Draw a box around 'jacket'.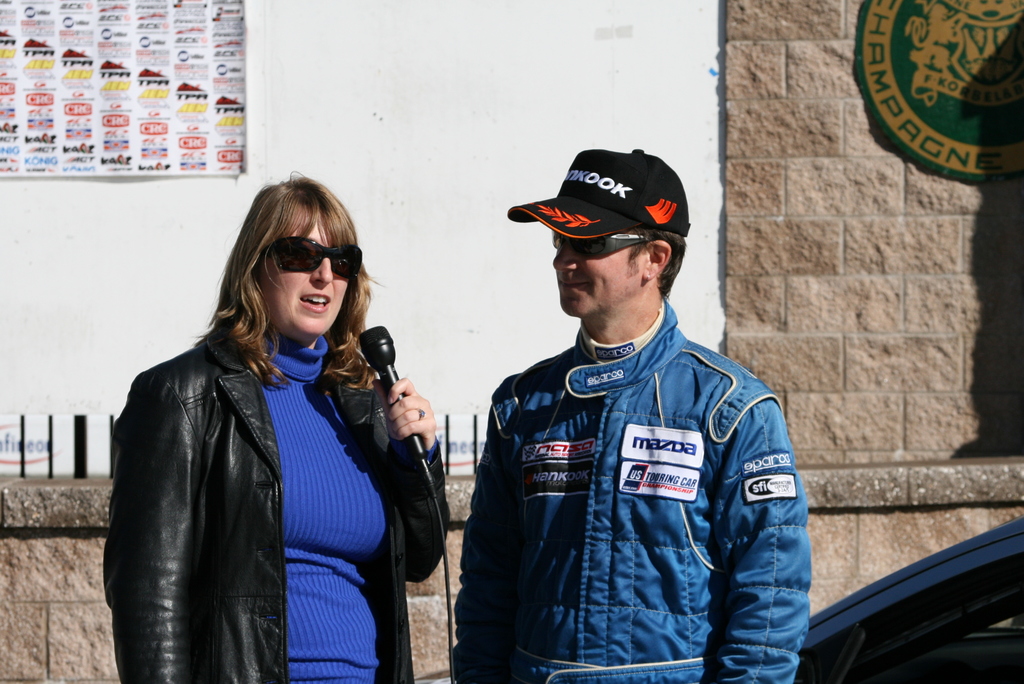
[104,325,445,683].
